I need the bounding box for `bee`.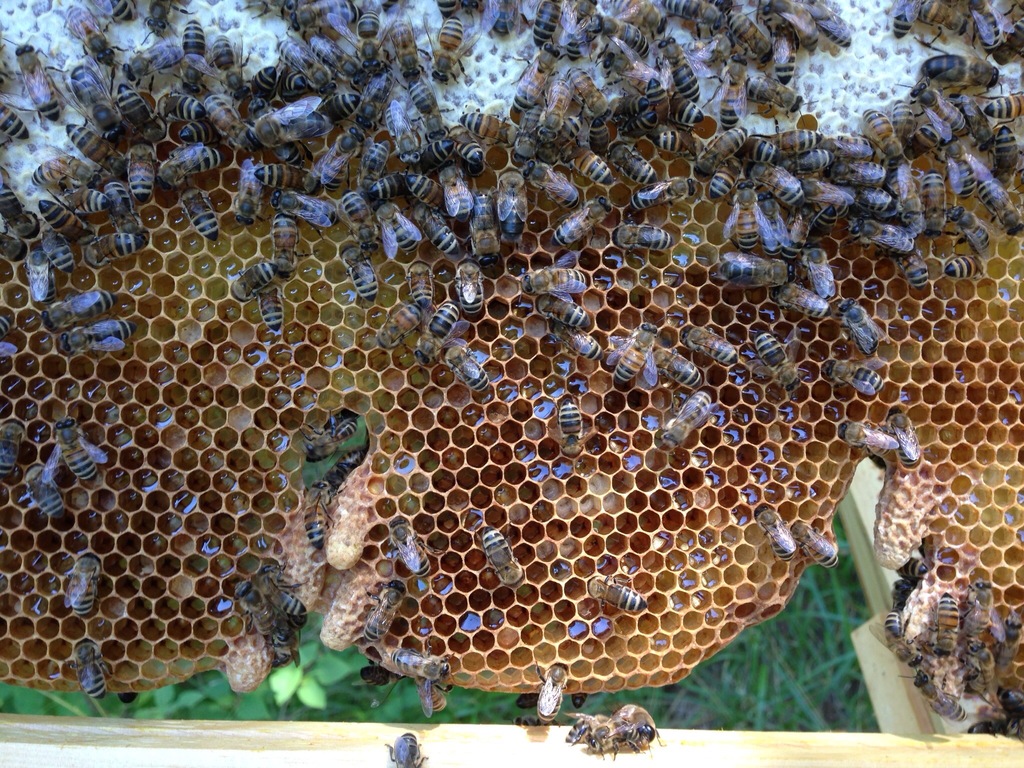
Here it is: [x1=535, y1=668, x2=563, y2=723].
